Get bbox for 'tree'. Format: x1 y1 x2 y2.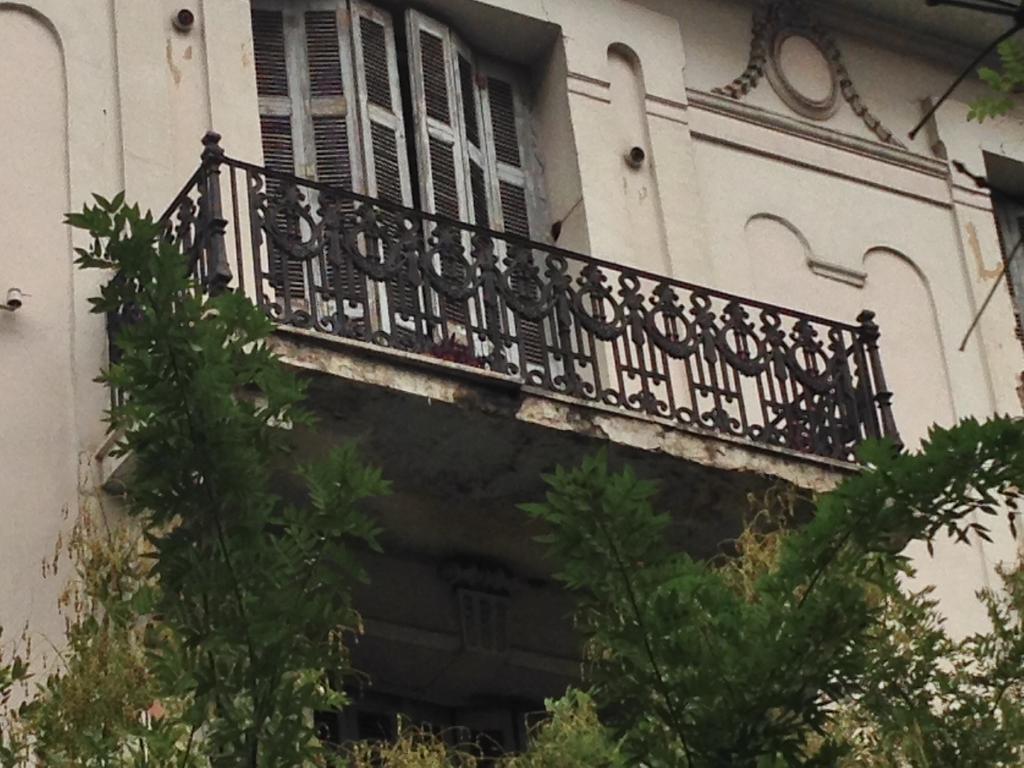
364 716 512 767.
